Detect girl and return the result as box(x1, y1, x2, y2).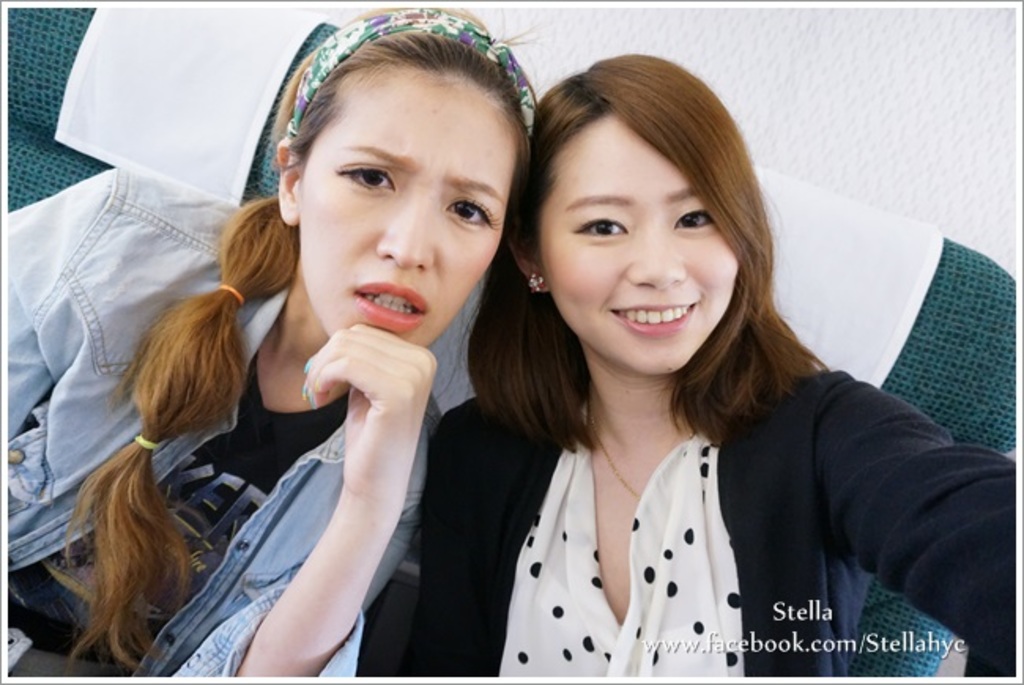
box(8, 5, 539, 677).
